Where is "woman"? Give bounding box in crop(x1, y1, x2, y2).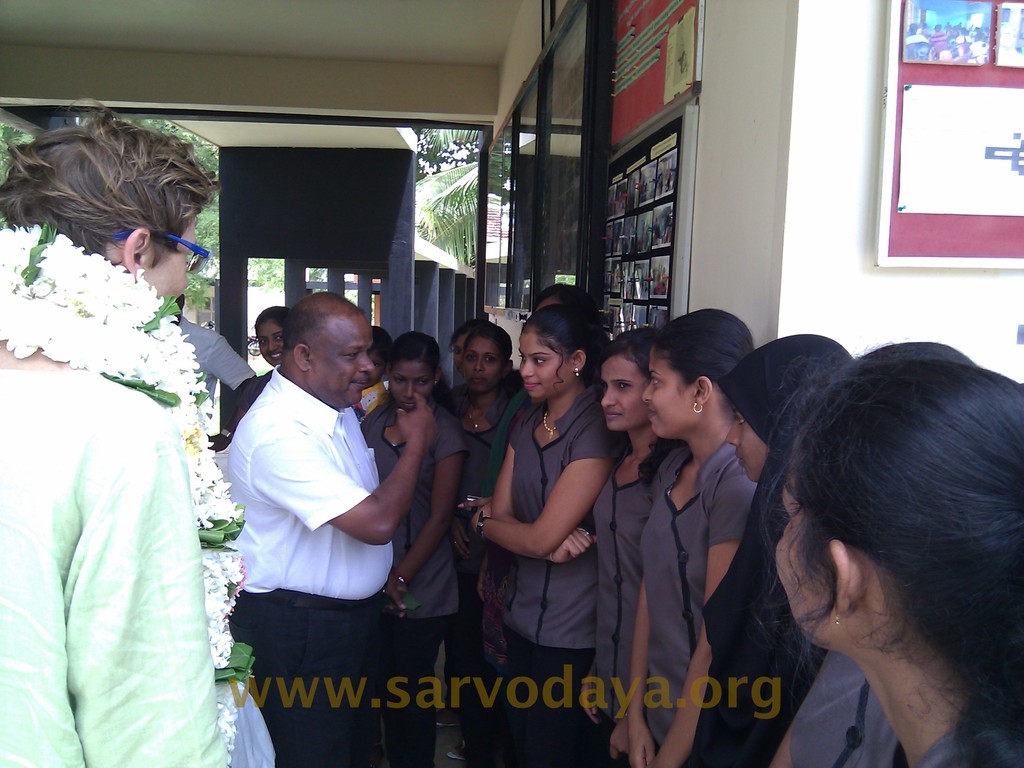
crop(466, 305, 631, 767).
